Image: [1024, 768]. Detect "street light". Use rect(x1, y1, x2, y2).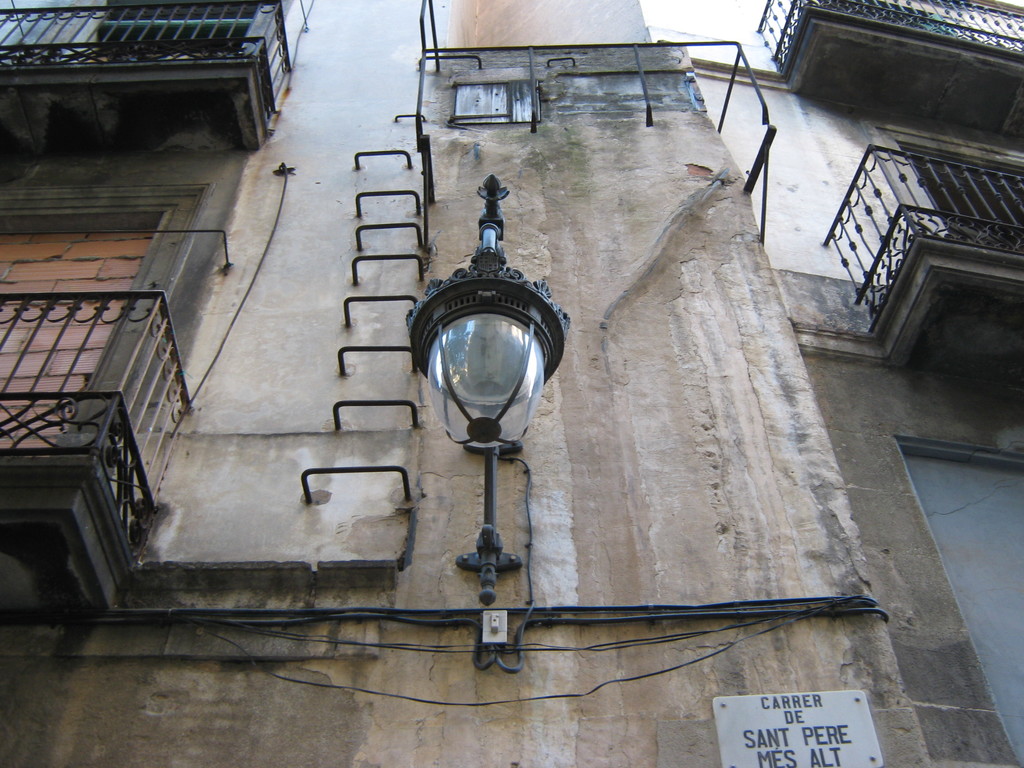
rect(387, 193, 566, 673).
